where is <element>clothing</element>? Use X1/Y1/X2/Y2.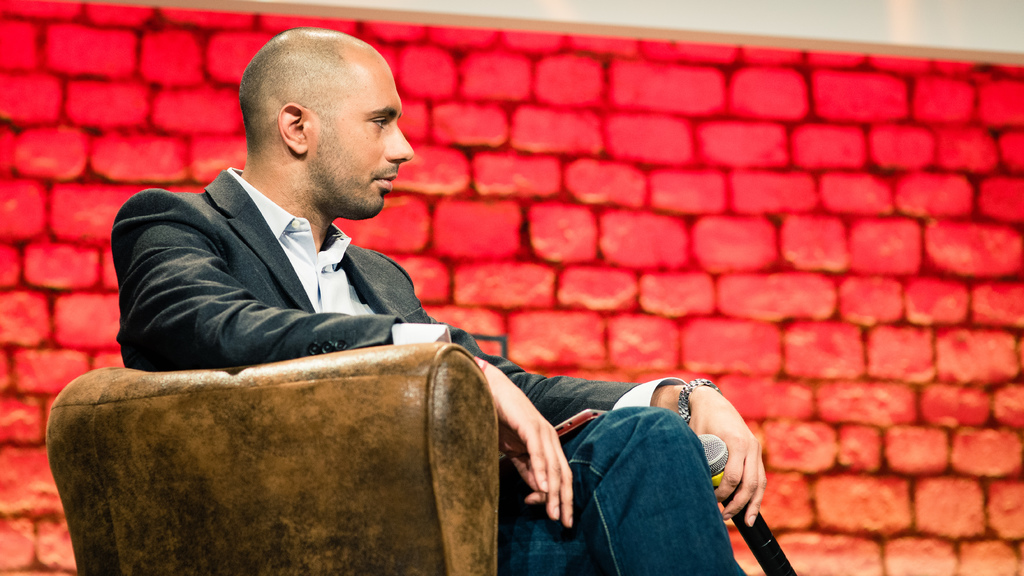
122/183/454/354.
